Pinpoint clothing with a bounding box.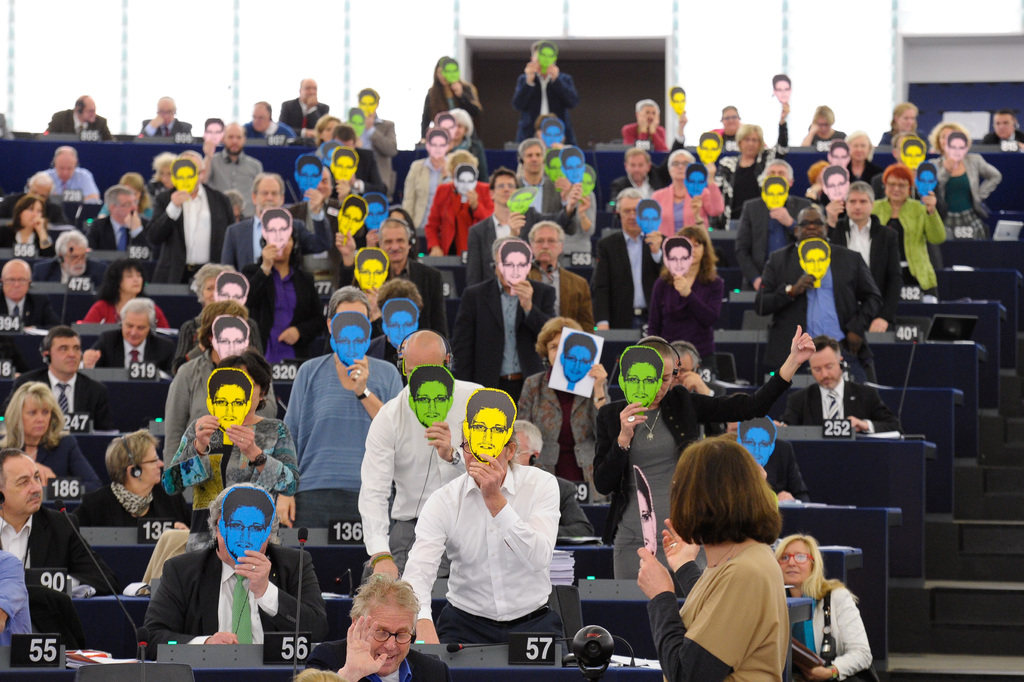
(158, 349, 280, 472).
